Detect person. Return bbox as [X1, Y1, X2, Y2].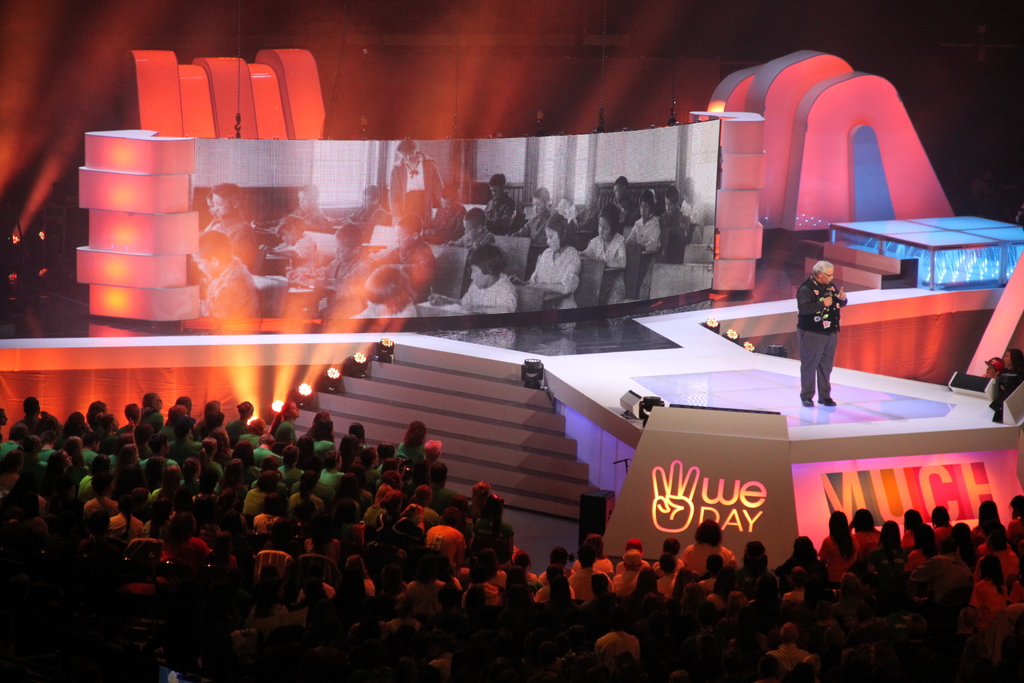
[273, 185, 334, 228].
